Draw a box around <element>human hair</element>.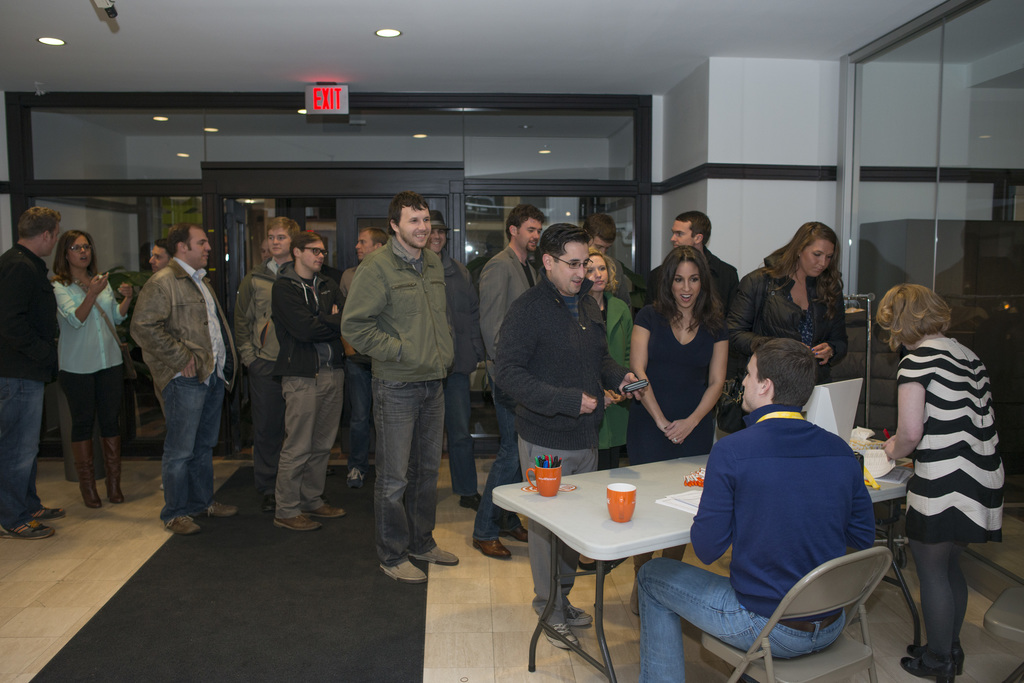
290,230,324,264.
